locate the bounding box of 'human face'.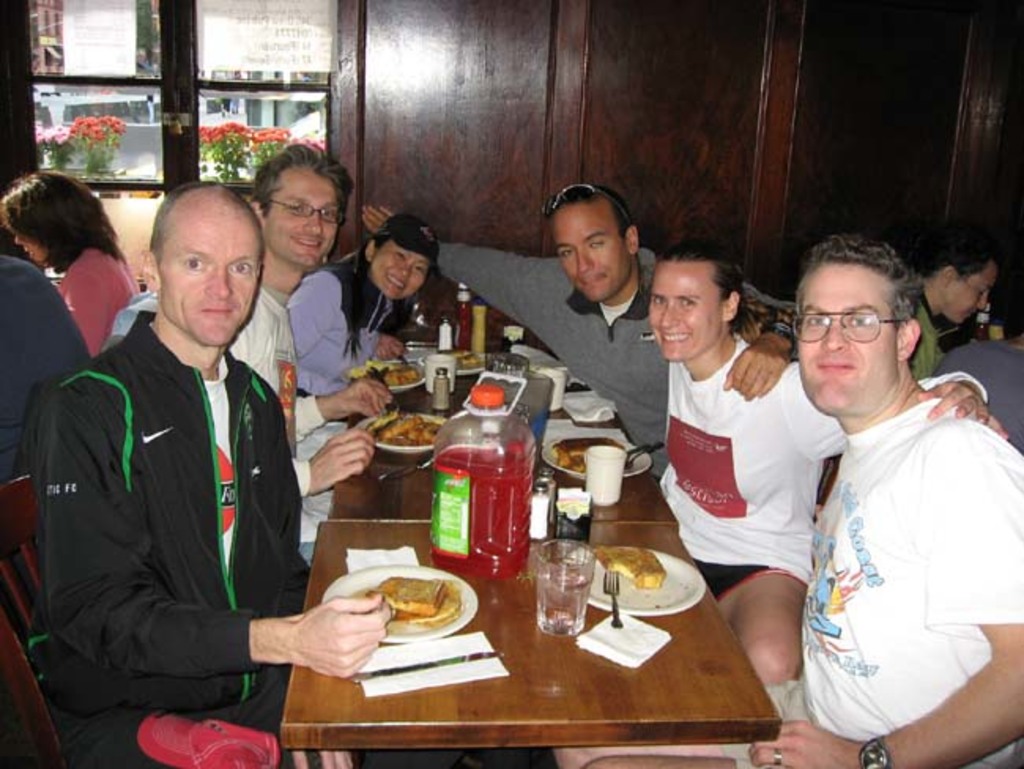
Bounding box: select_region(372, 251, 425, 295).
